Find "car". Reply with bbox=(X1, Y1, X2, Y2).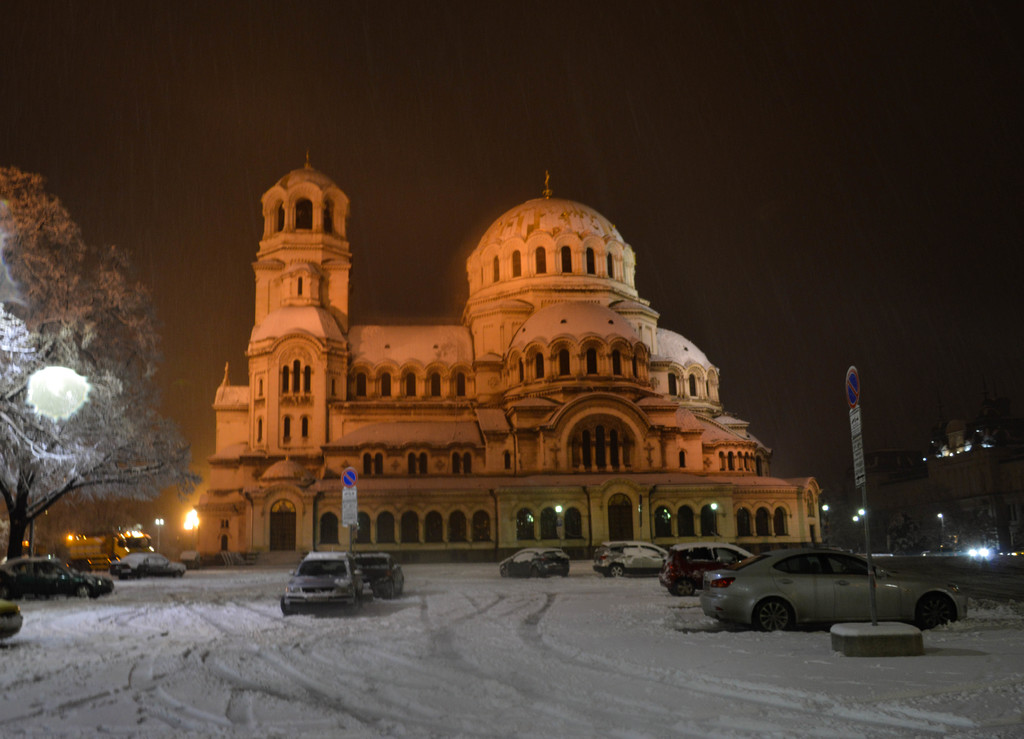
bbox=(659, 544, 749, 598).
